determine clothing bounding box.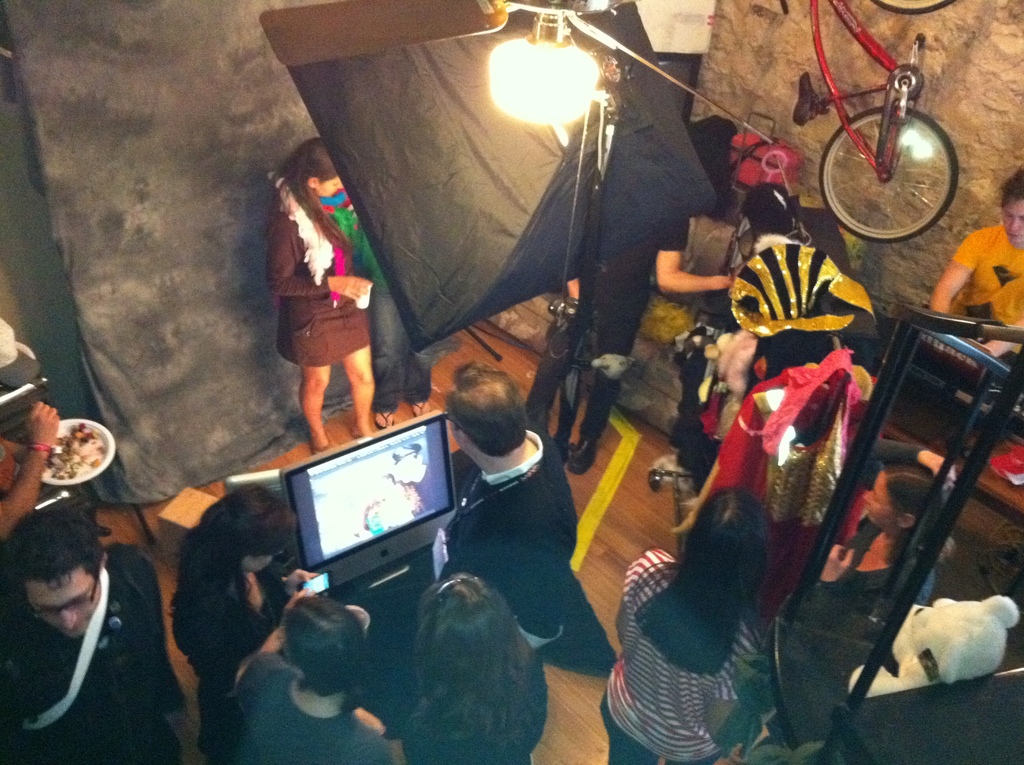
Determined: (406,667,566,764).
